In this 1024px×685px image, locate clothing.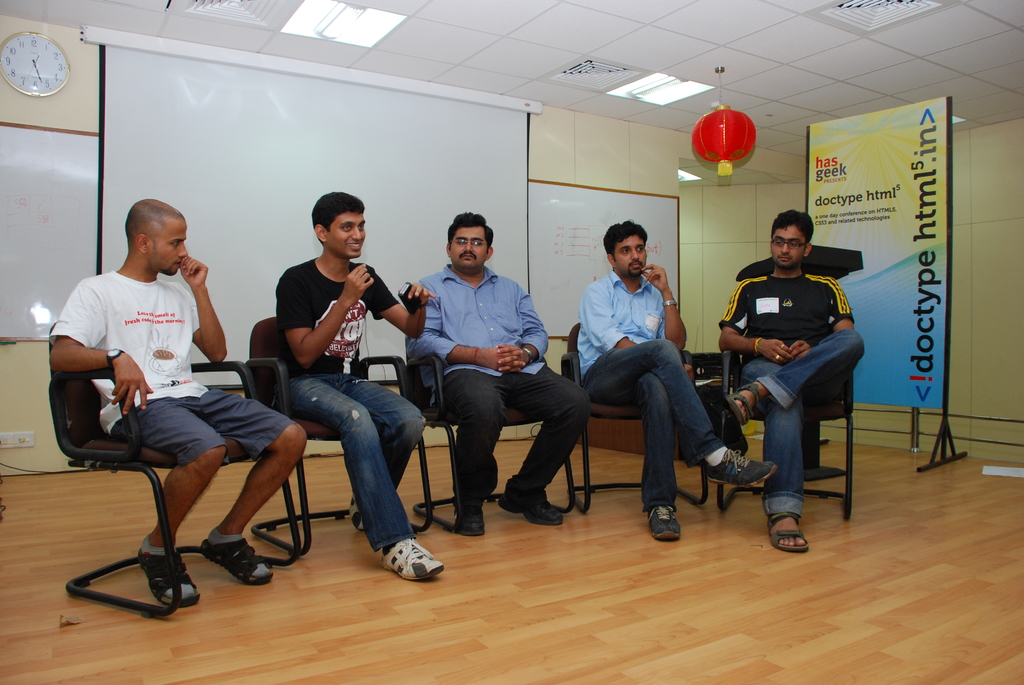
Bounding box: <region>723, 229, 862, 514</region>.
